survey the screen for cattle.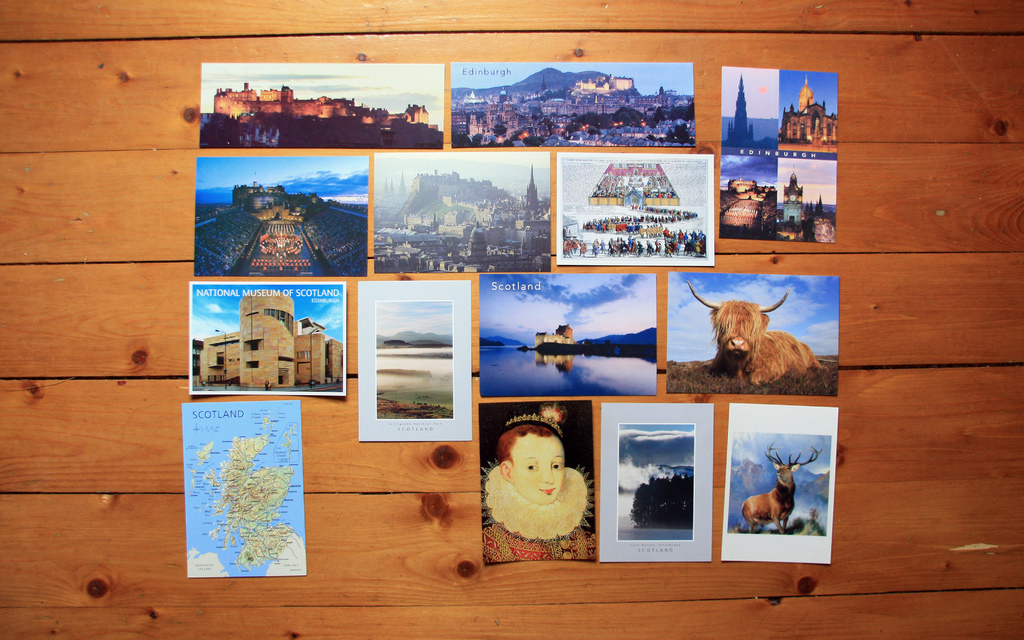
Survey found: bbox=(740, 442, 820, 535).
